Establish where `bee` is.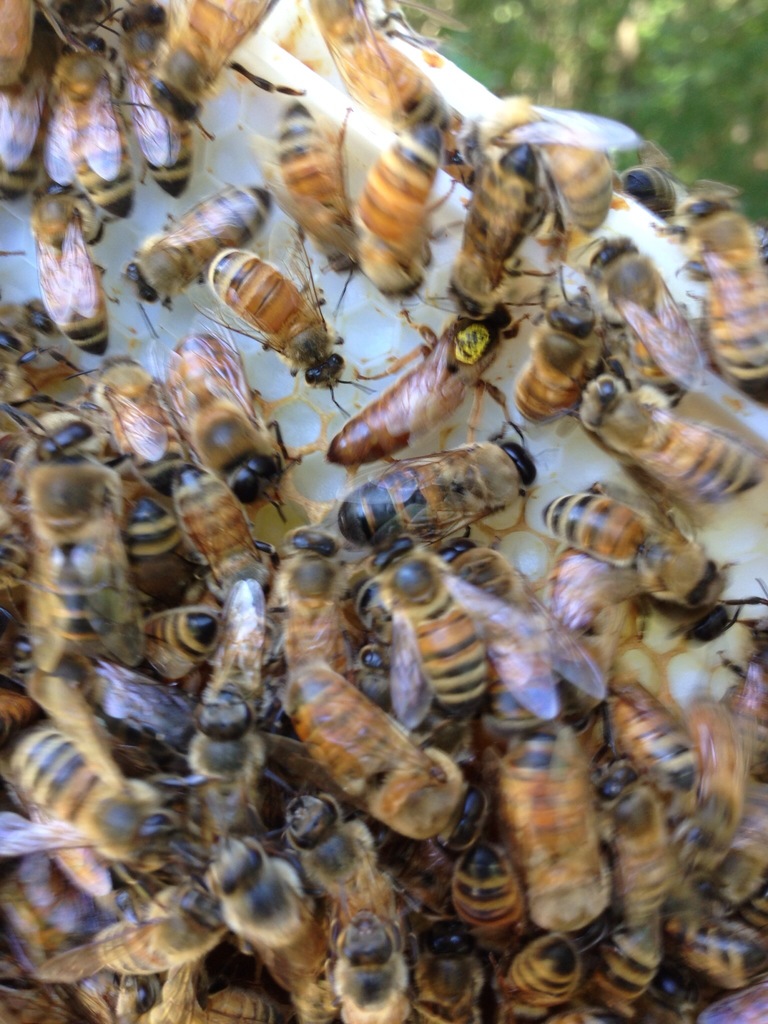
Established at [left=195, top=219, right=382, bottom=417].
